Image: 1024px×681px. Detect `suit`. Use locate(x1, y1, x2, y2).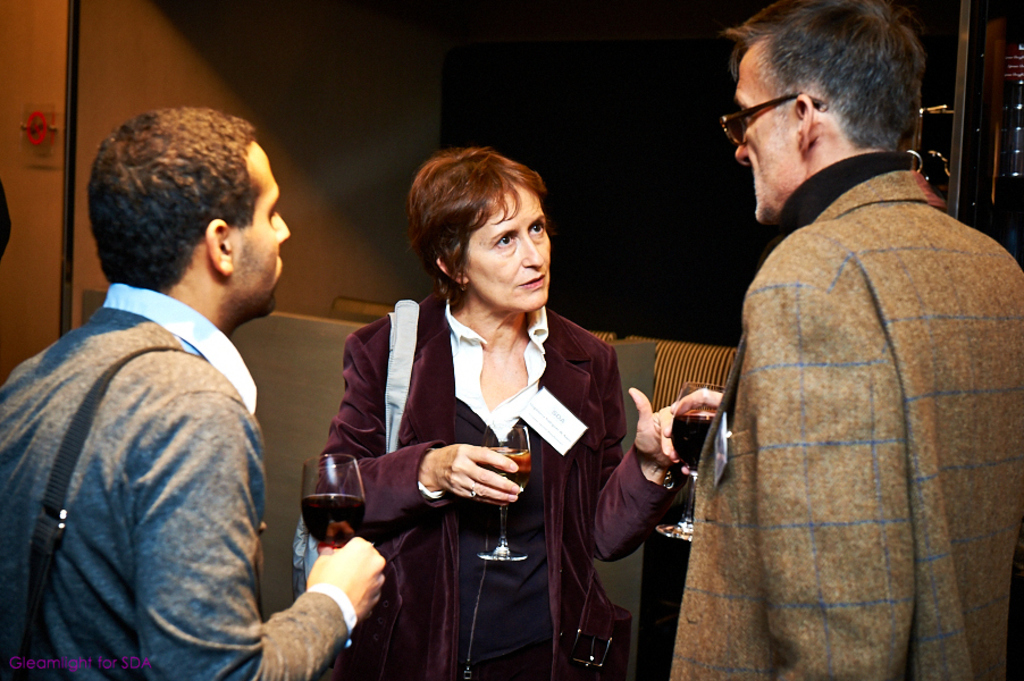
locate(314, 291, 673, 680).
